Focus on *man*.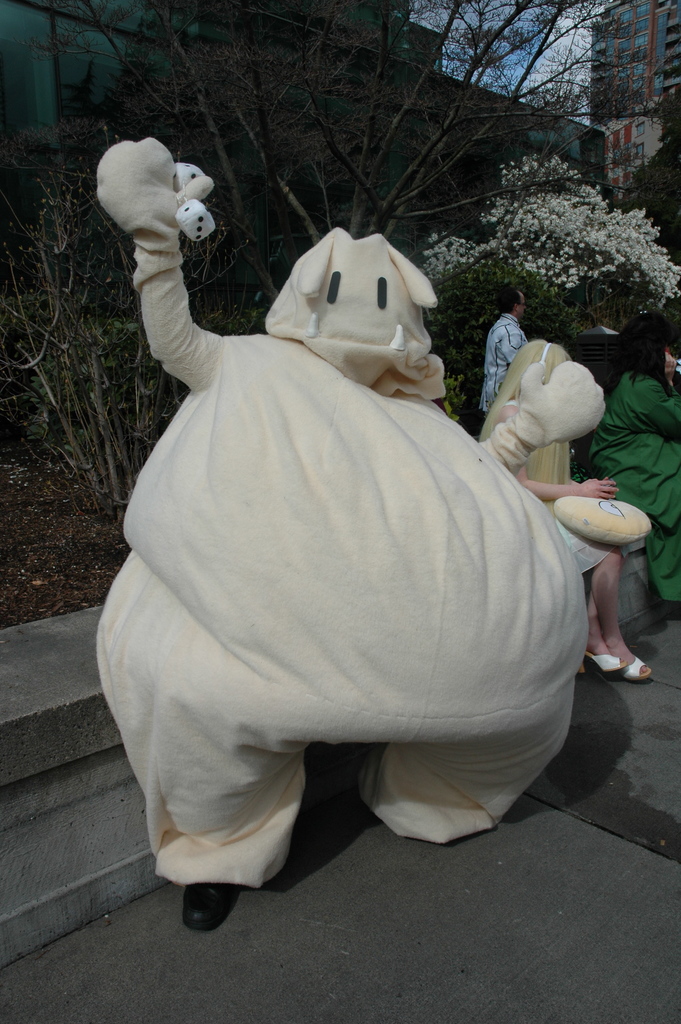
Focused at 482 289 532 422.
